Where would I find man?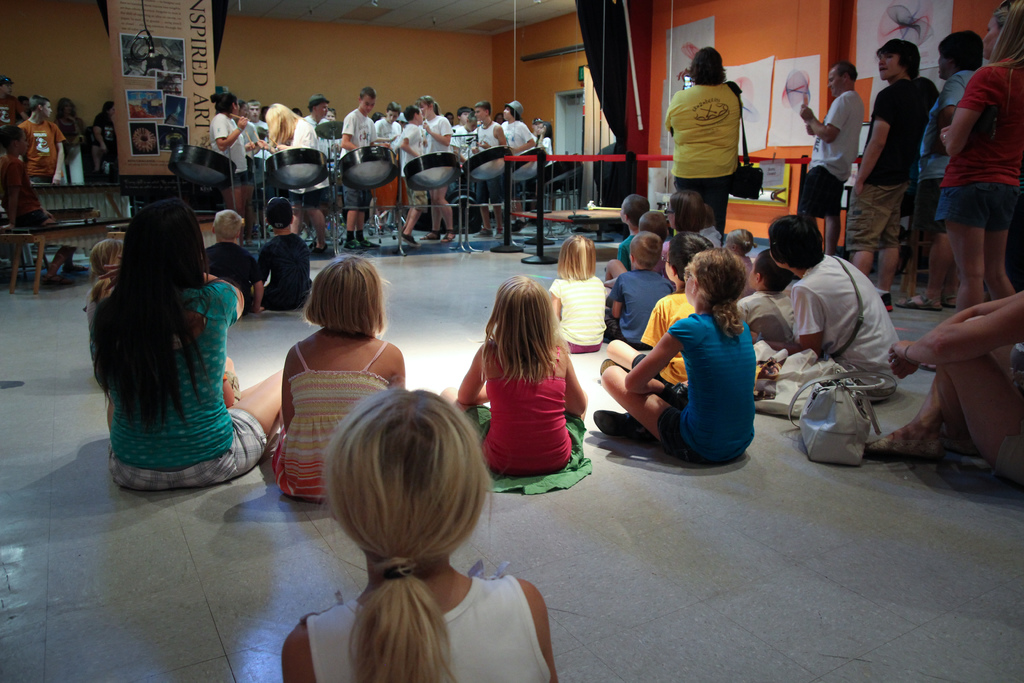
At (303, 89, 337, 174).
